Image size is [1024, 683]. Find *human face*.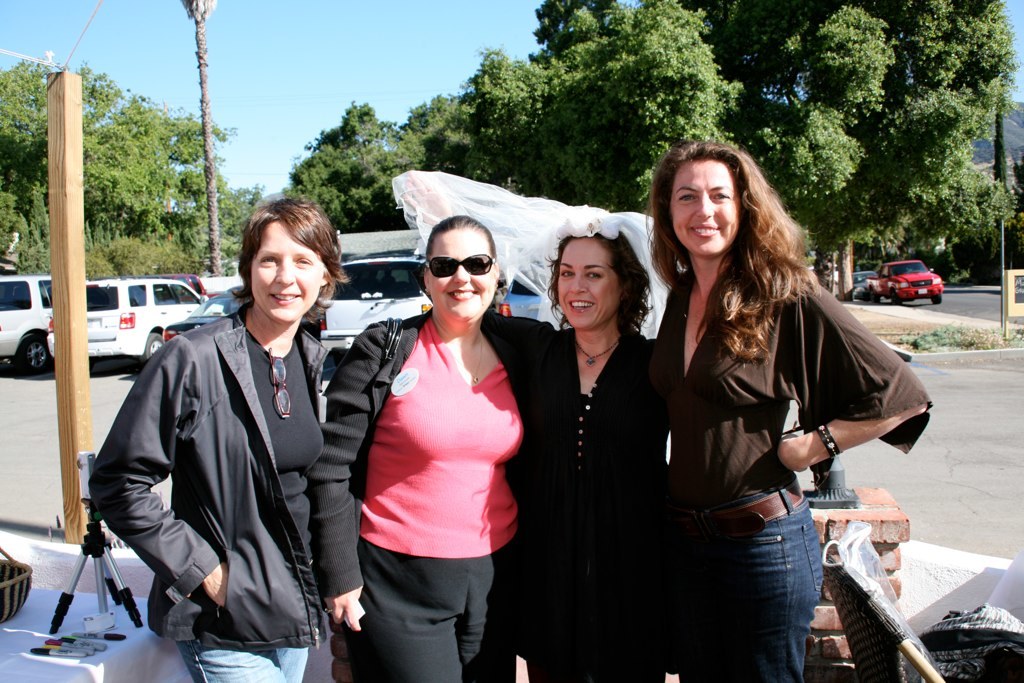
(x1=249, y1=225, x2=324, y2=325).
